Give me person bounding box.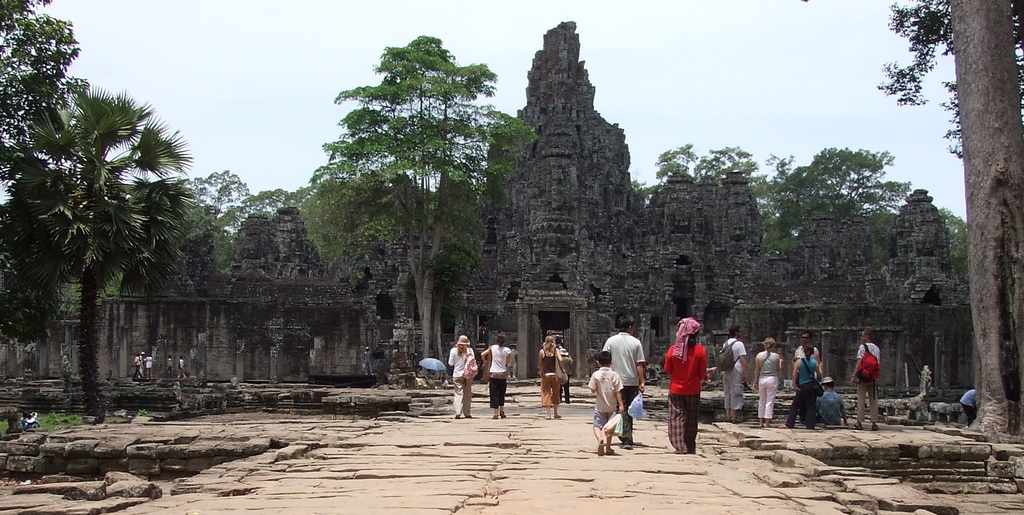
detection(448, 332, 479, 419).
